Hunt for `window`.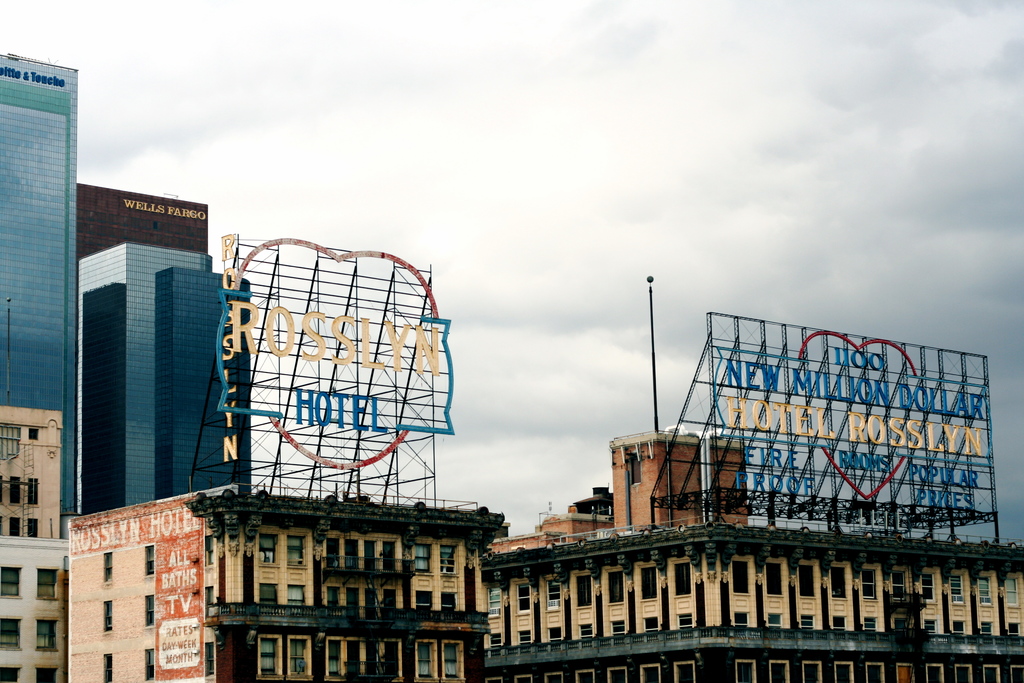
Hunted down at x1=483, y1=587, x2=504, y2=621.
